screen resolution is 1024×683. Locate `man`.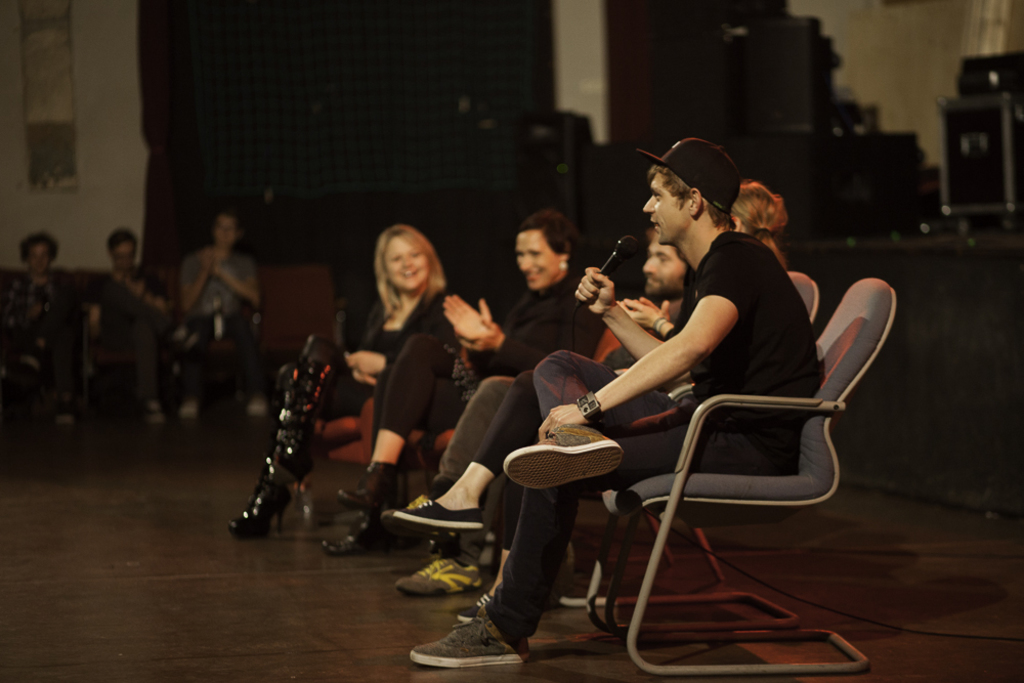
pyautogui.locateOnScreen(411, 136, 821, 669).
